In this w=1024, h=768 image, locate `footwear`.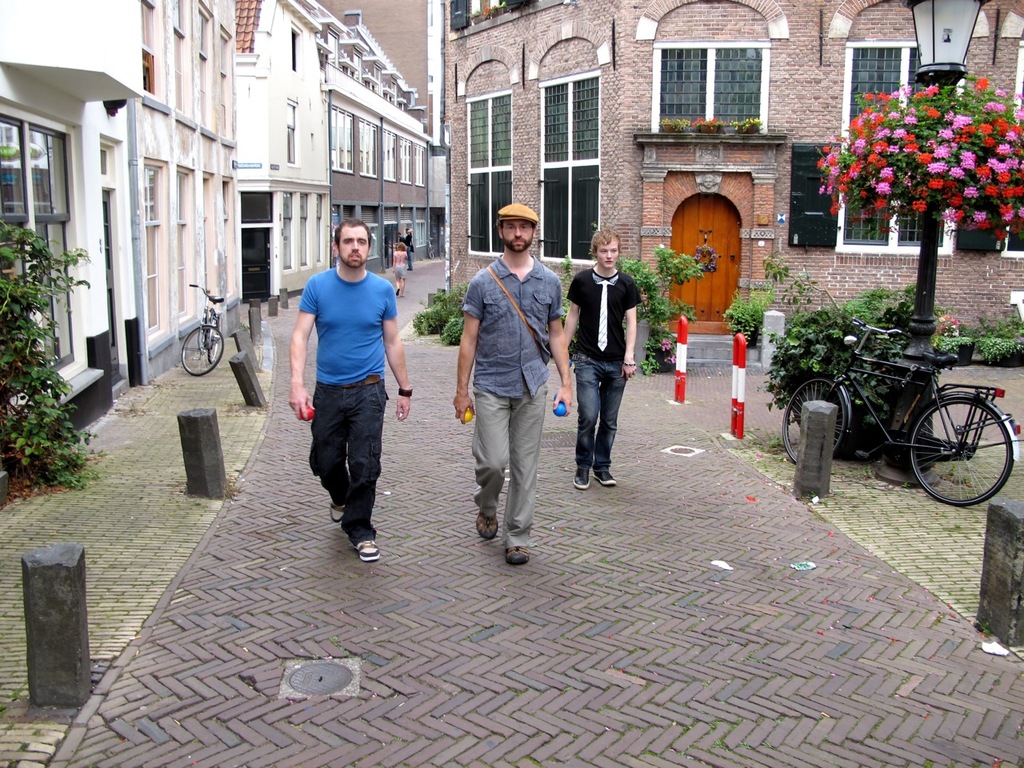
Bounding box: [x1=571, y1=466, x2=593, y2=494].
